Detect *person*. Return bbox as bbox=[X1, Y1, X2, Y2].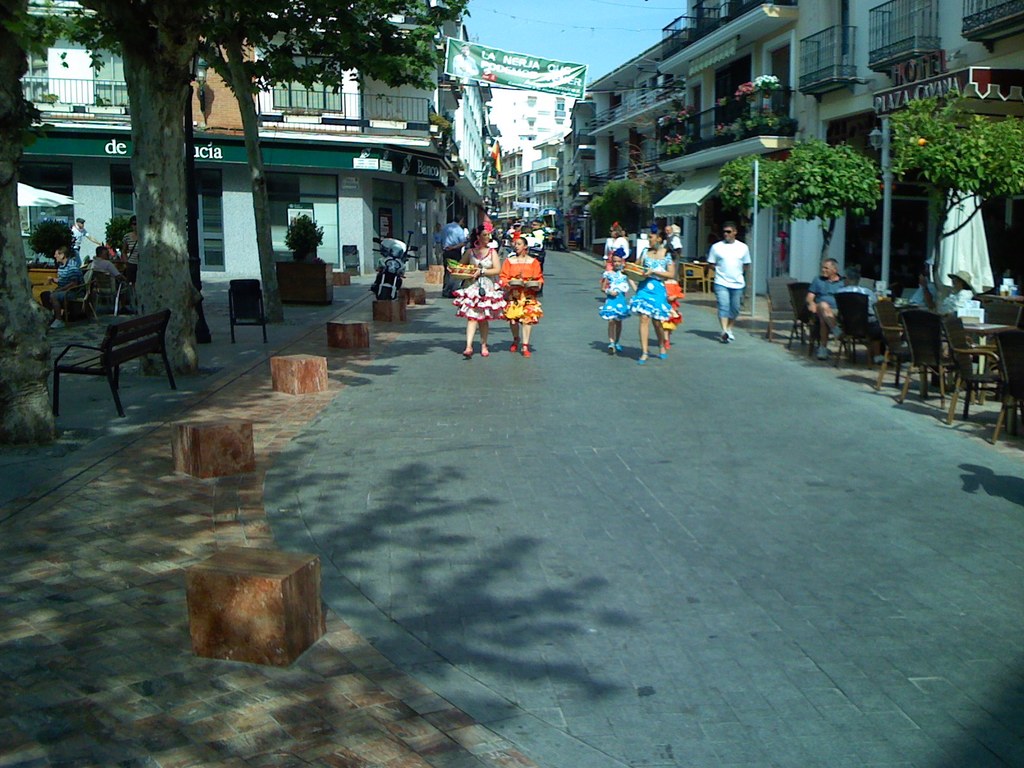
bbox=[458, 221, 468, 255].
